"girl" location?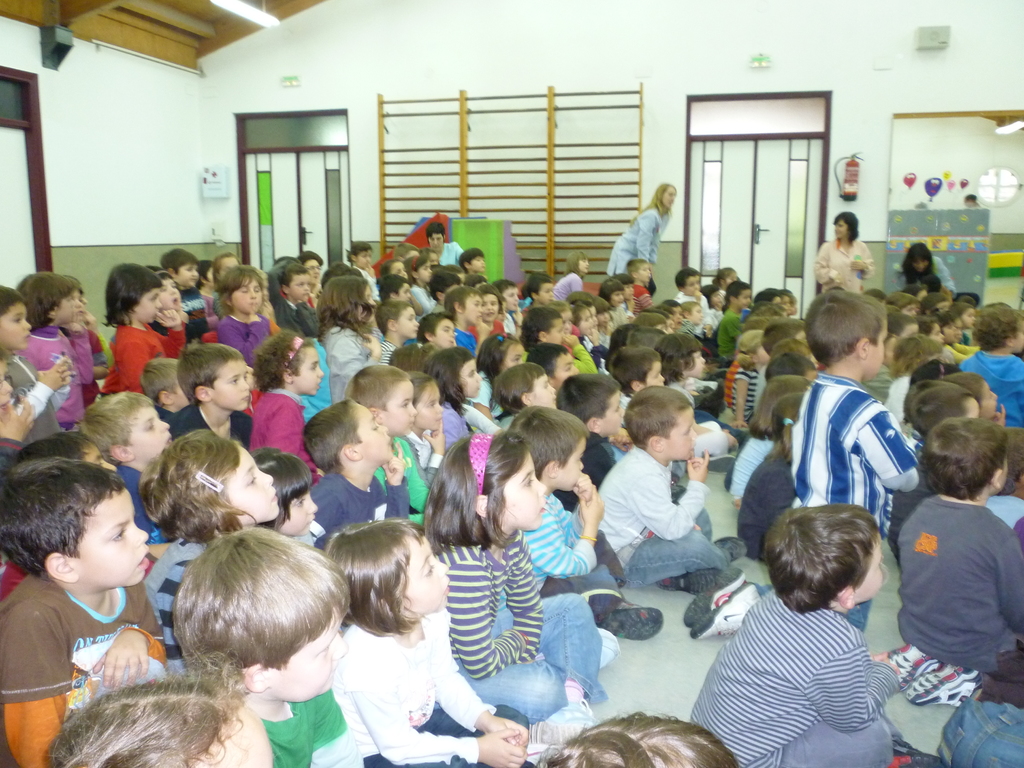
locate(309, 271, 388, 397)
